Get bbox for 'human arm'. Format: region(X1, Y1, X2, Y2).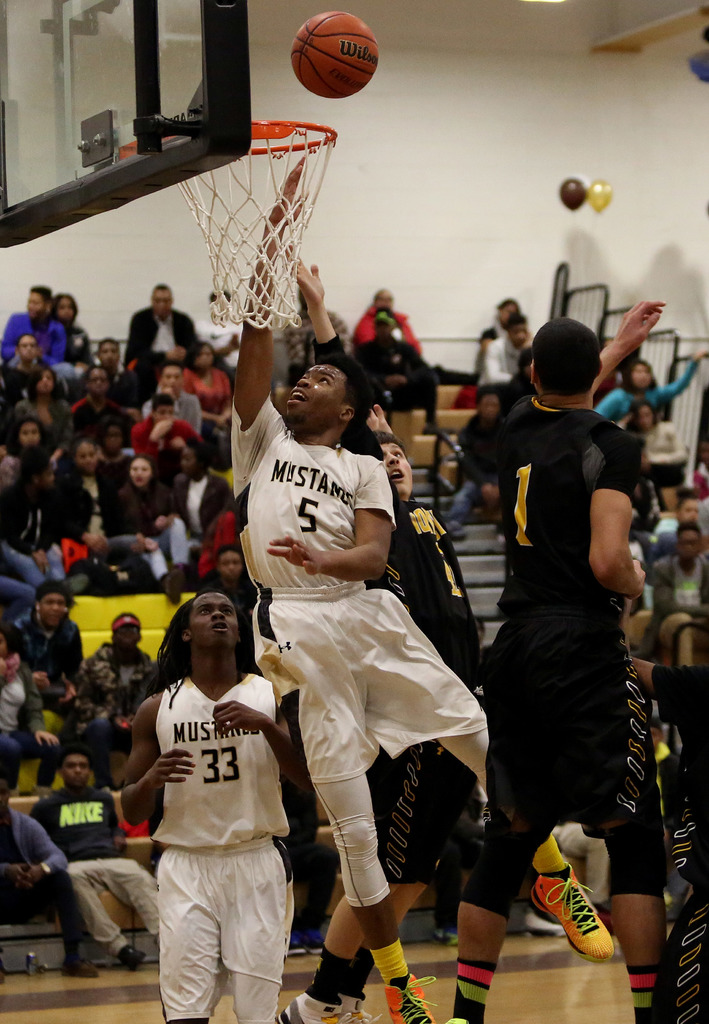
region(111, 698, 195, 806).
